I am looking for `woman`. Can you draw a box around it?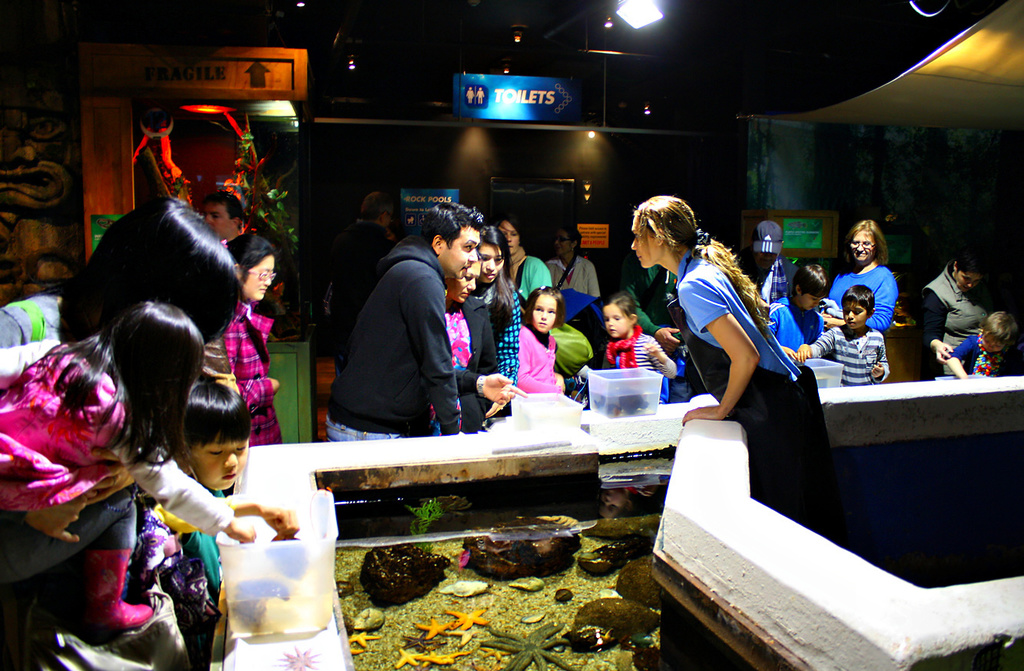
Sure, the bounding box is [492,218,545,313].
